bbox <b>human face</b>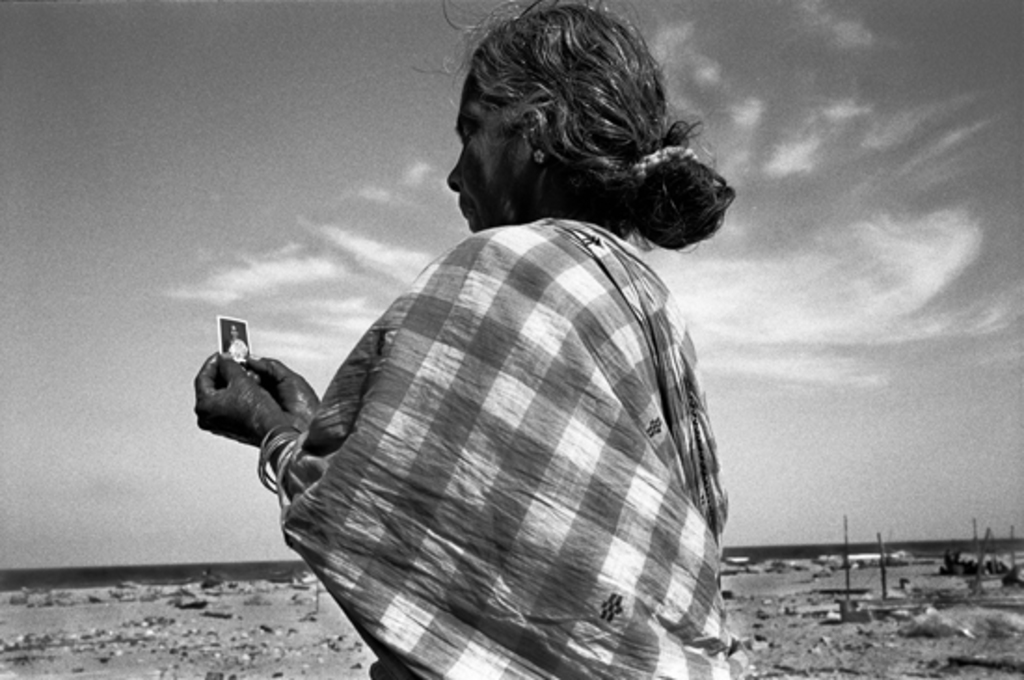
436, 60, 531, 227
